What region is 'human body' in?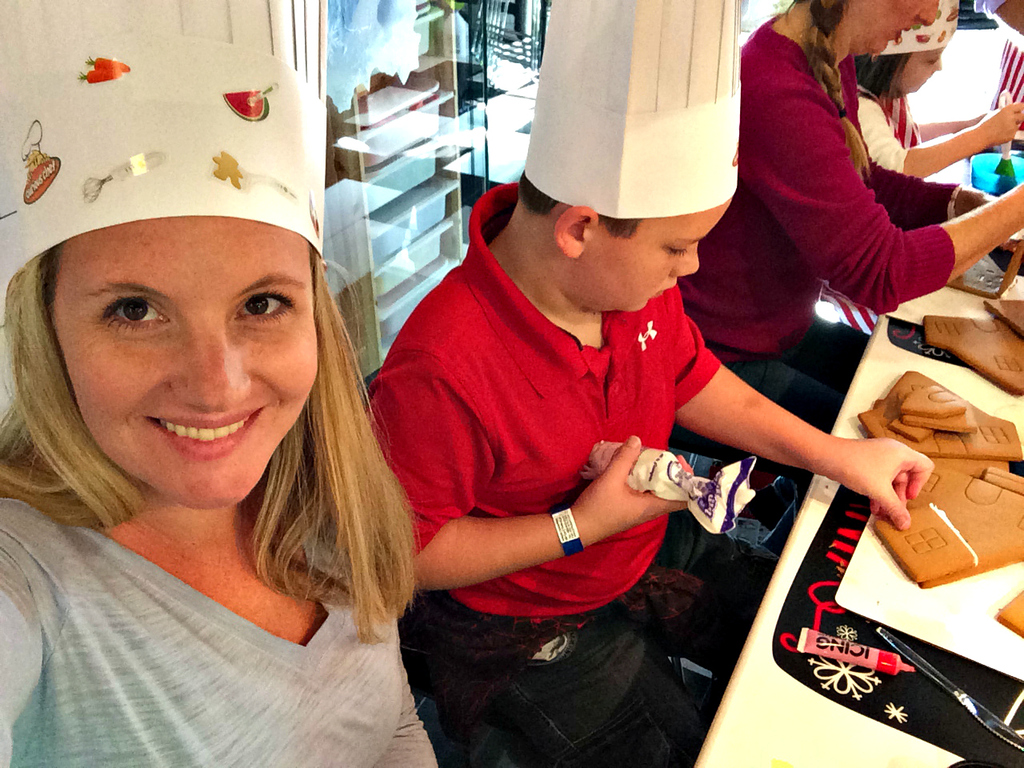
select_region(363, 0, 935, 767).
